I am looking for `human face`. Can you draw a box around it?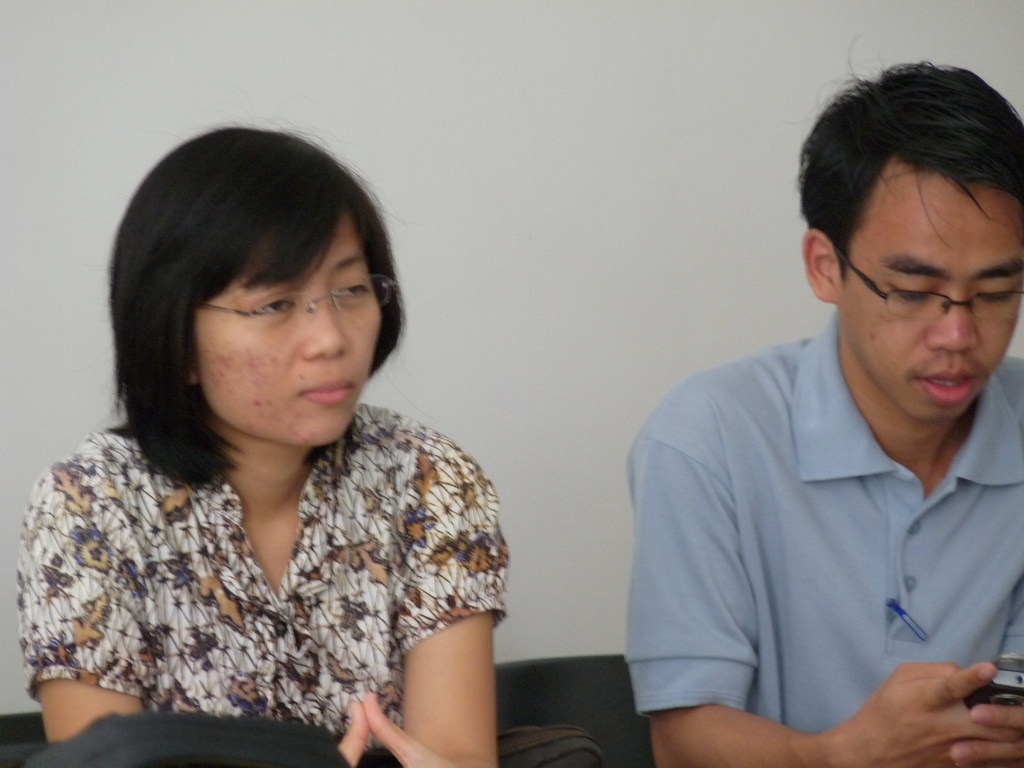
Sure, the bounding box is [842,189,1023,426].
